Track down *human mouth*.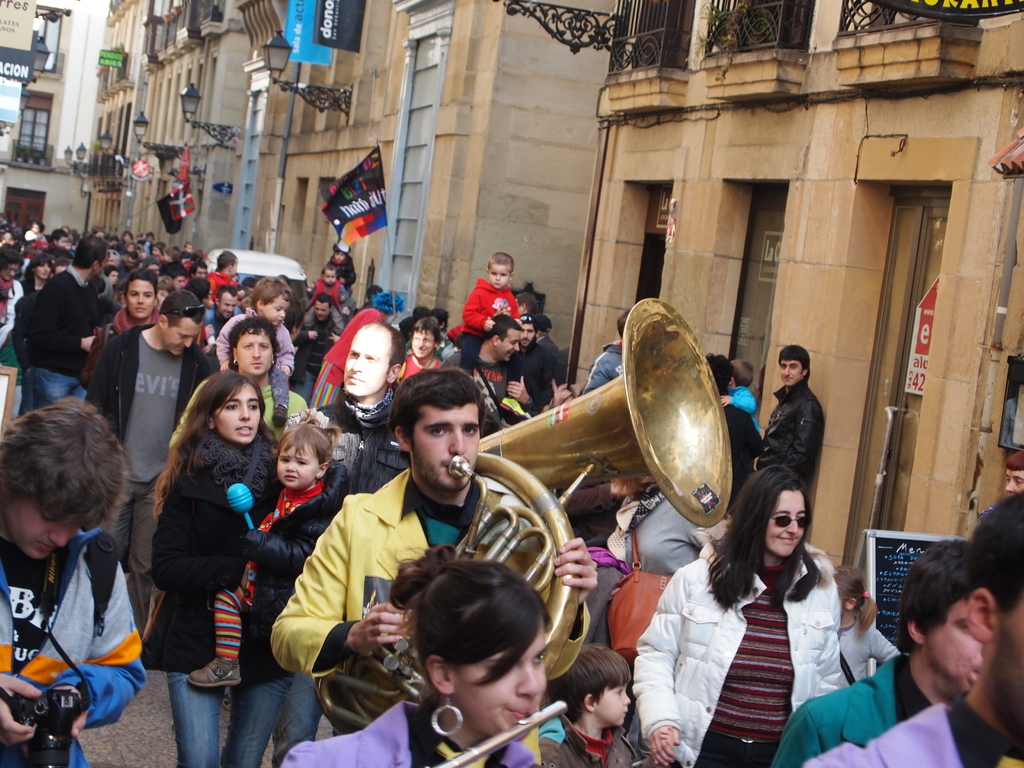
Tracked to bbox=(498, 707, 532, 723).
